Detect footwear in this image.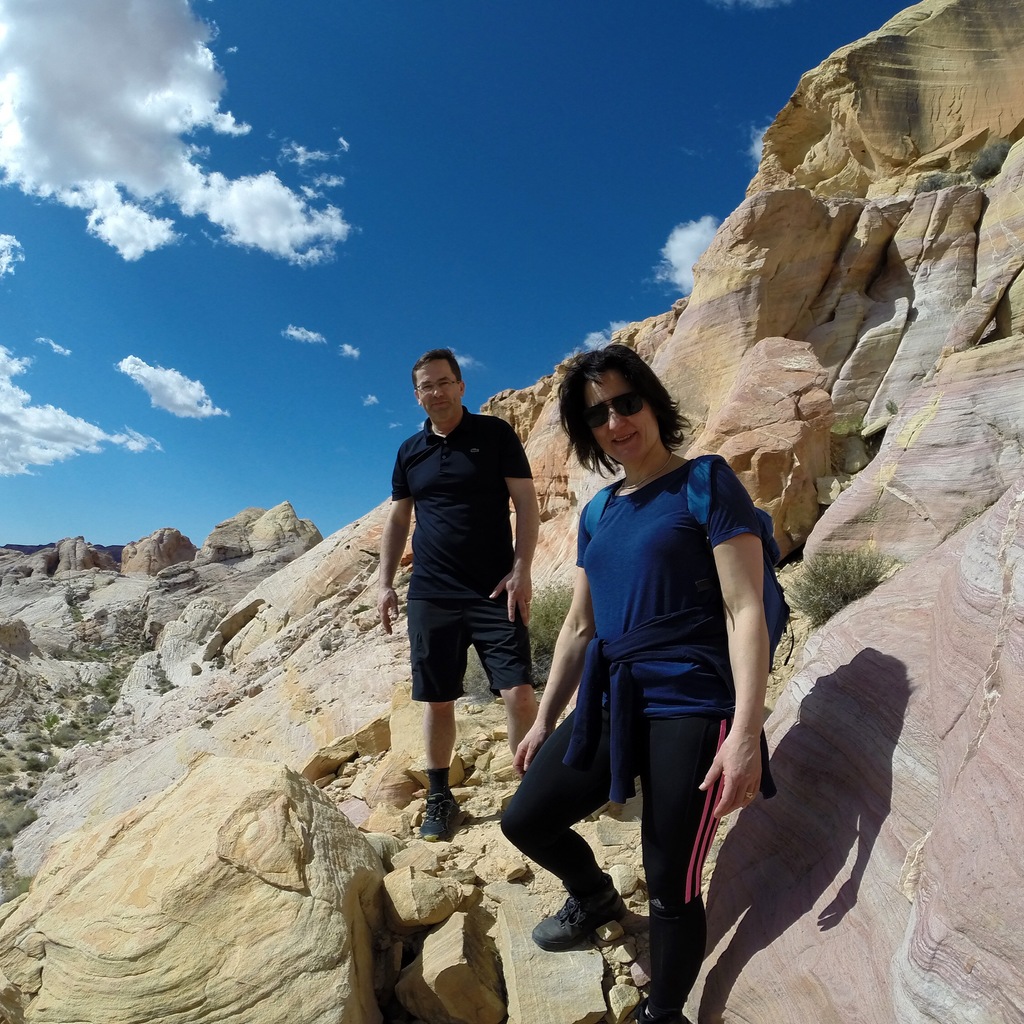
Detection: Rect(619, 996, 676, 1023).
